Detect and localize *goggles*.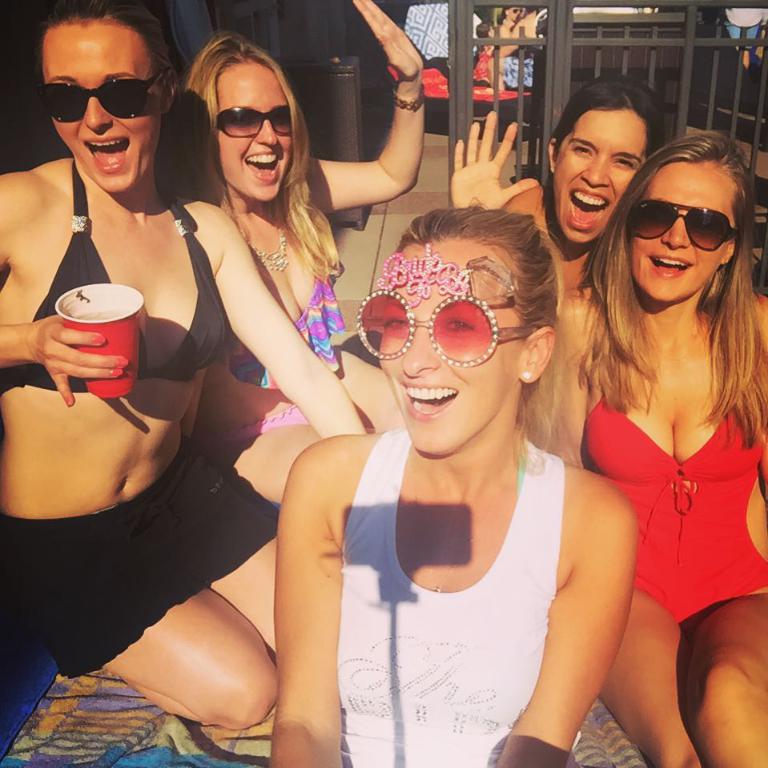
Localized at bbox=(368, 279, 538, 372).
